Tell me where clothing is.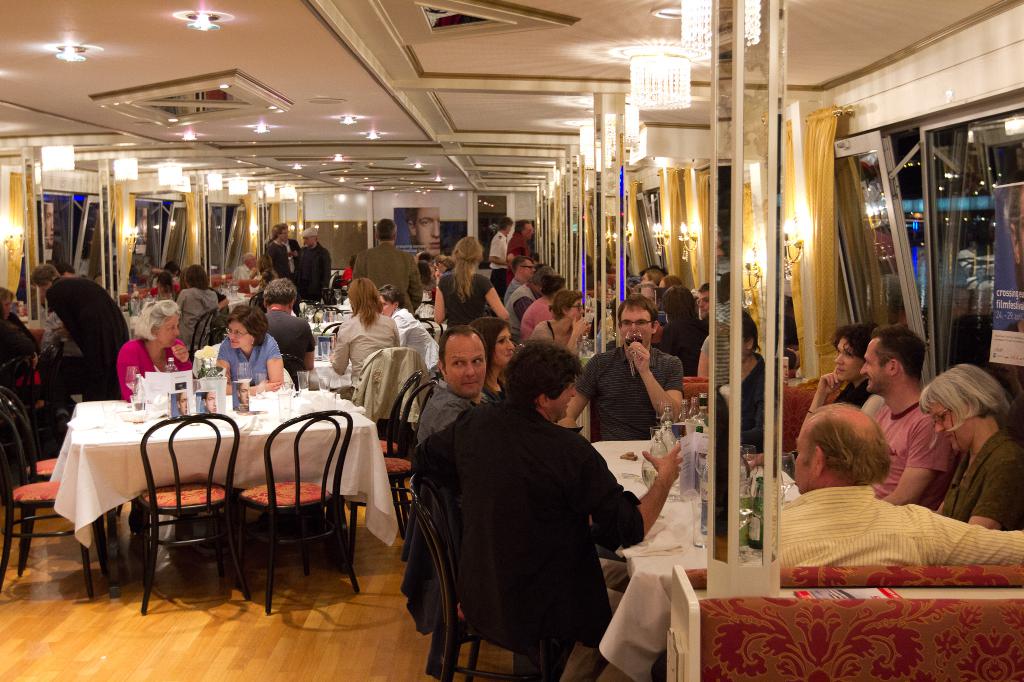
clothing is at box(181, 289, 217, 333).
